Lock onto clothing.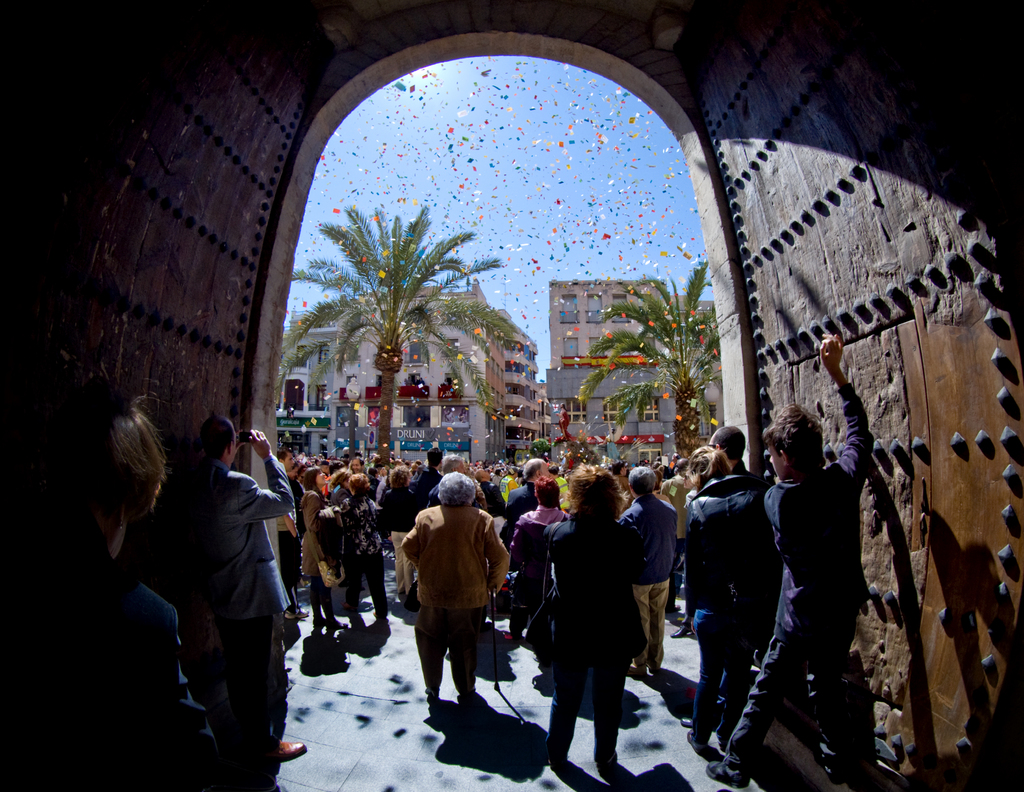
Locked: crop(170, 457, 296, 784).
